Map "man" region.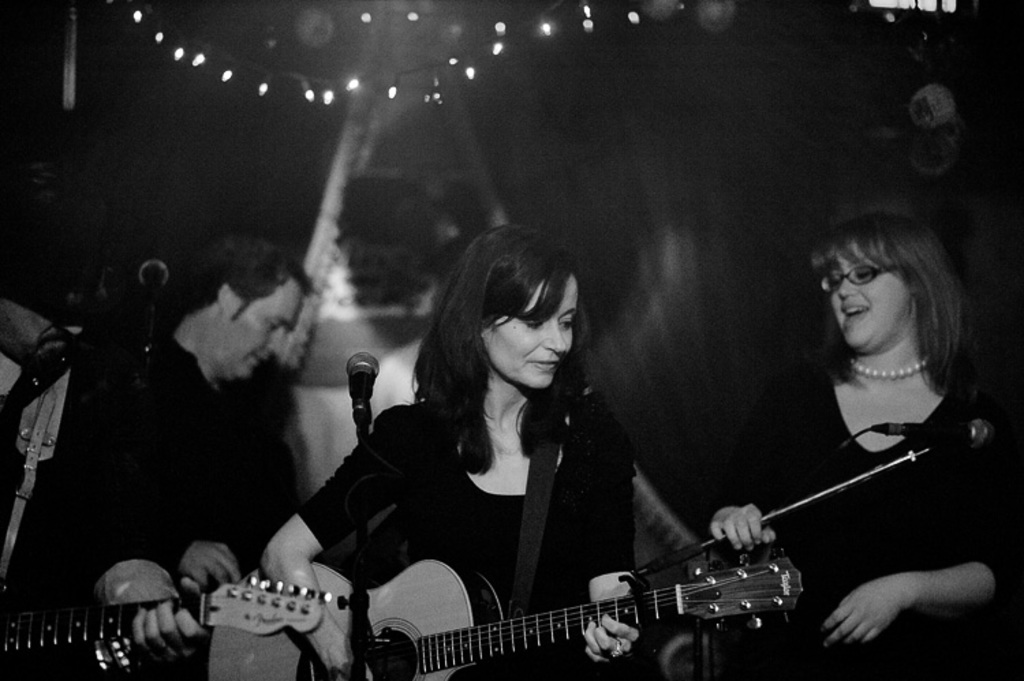
Mapped to l=81, t=235, r=310, b=591.
